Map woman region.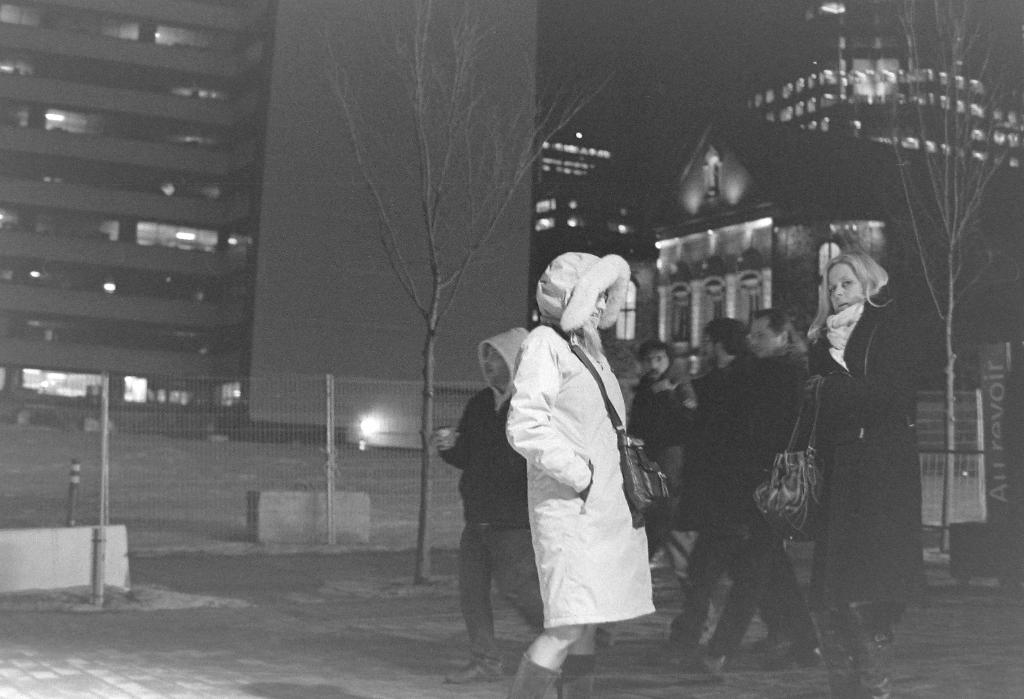
Mapped to rect(500, 252, 655, 698).
